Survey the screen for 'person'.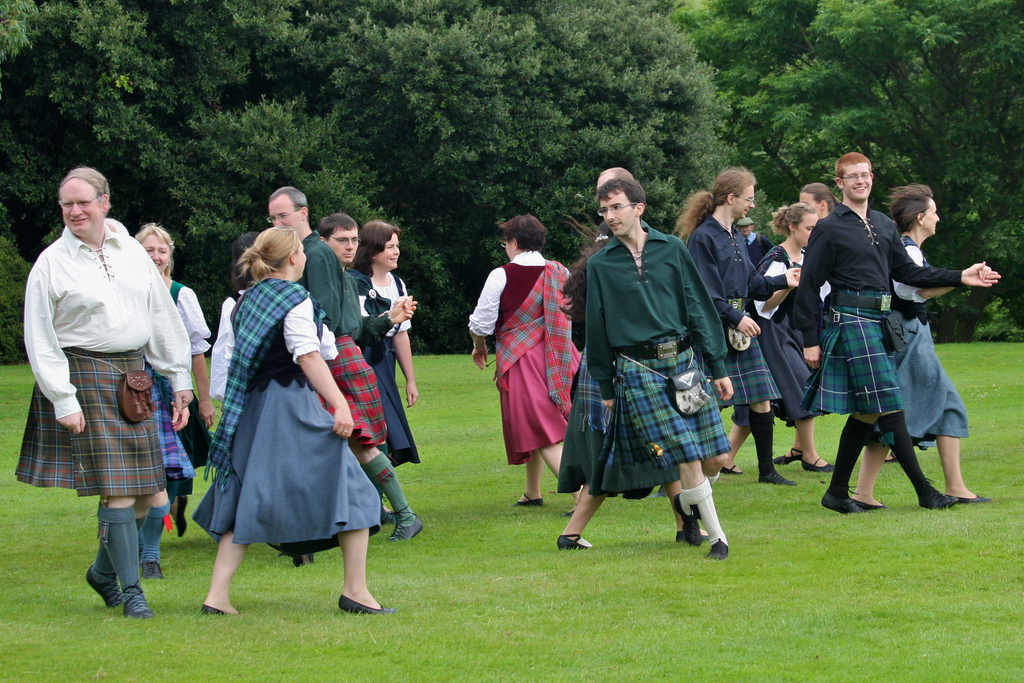
Survey found: (191,227,380,616).
